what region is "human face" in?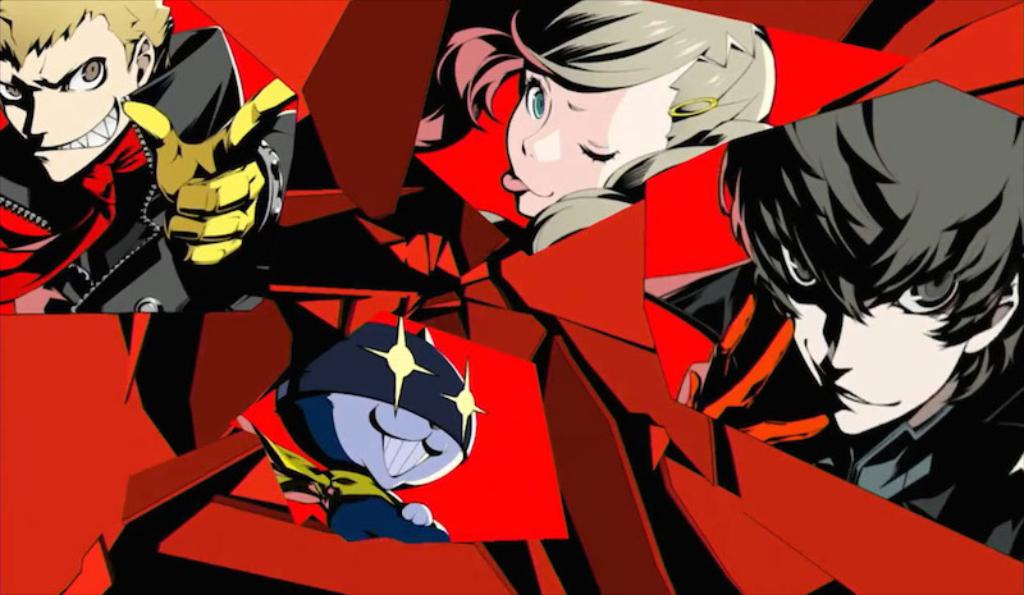
0, 10, 146, 186.
